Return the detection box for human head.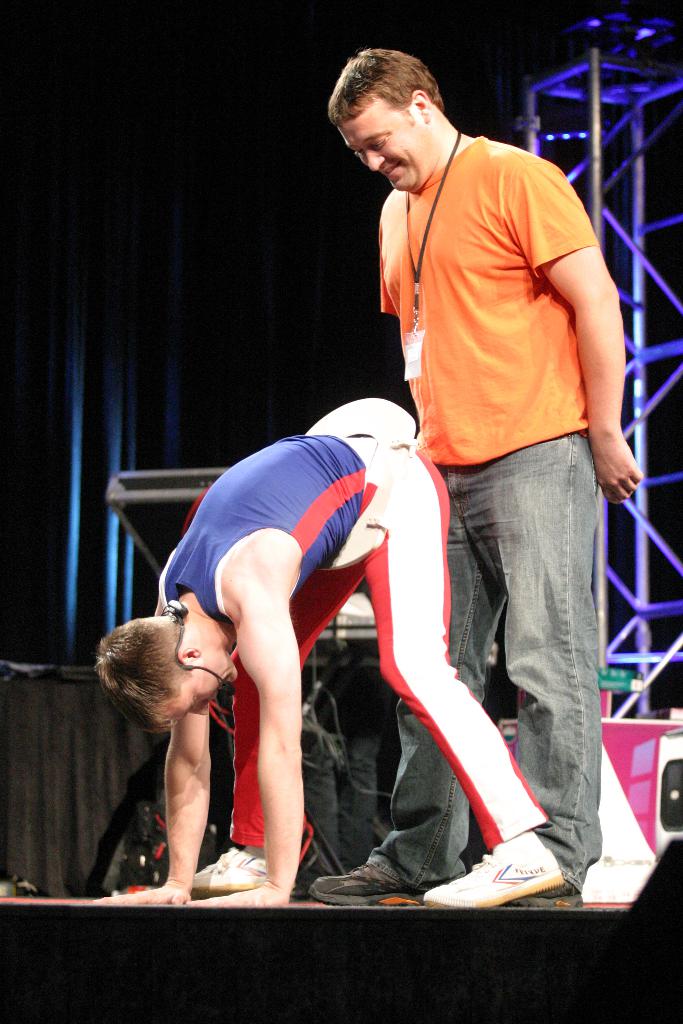
(x1=328, y1=47, x2=451, y2=188).
